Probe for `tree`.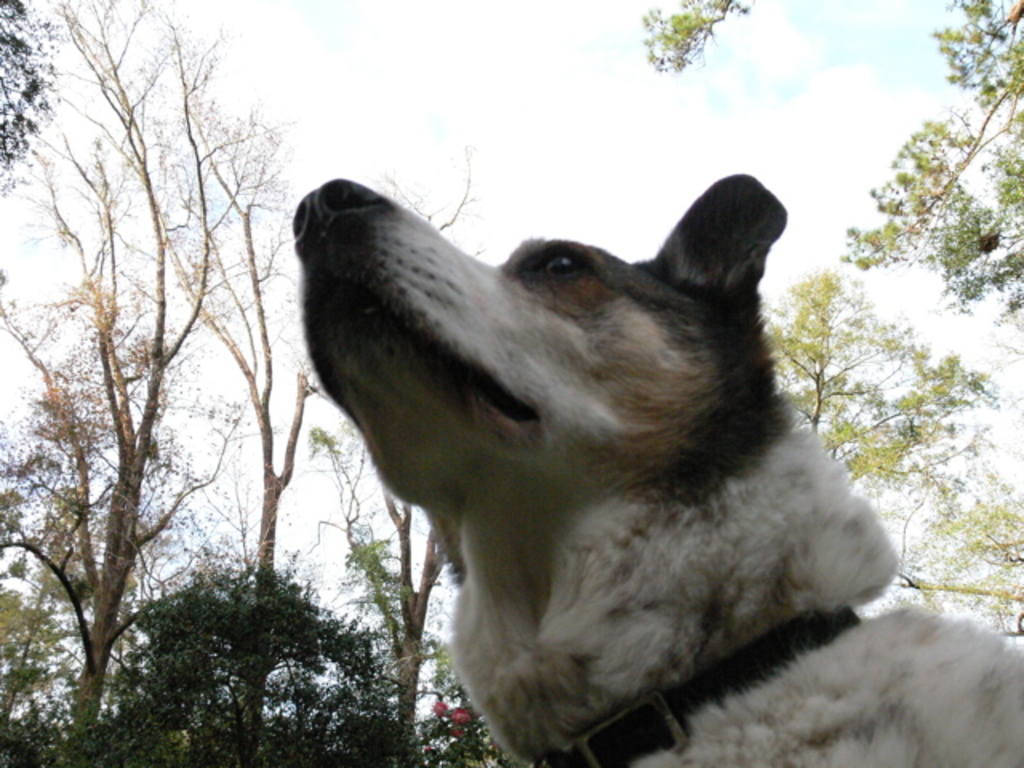
Probe result: <region>291, 141, 554, 766</region>.
